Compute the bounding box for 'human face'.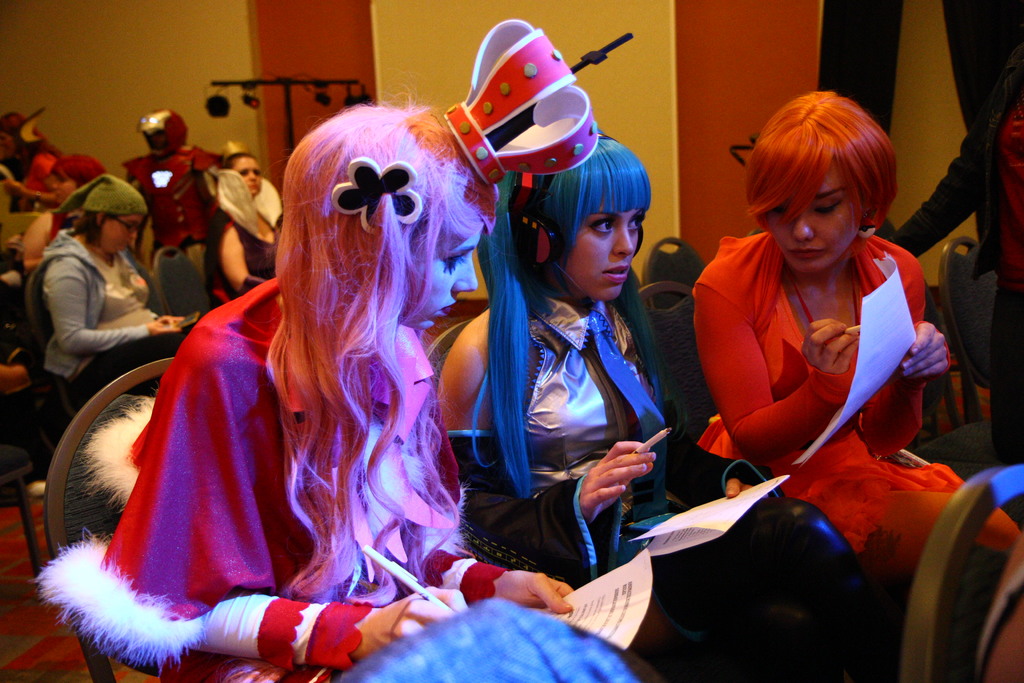
left=102, top=215, right=147, bottom=254.
